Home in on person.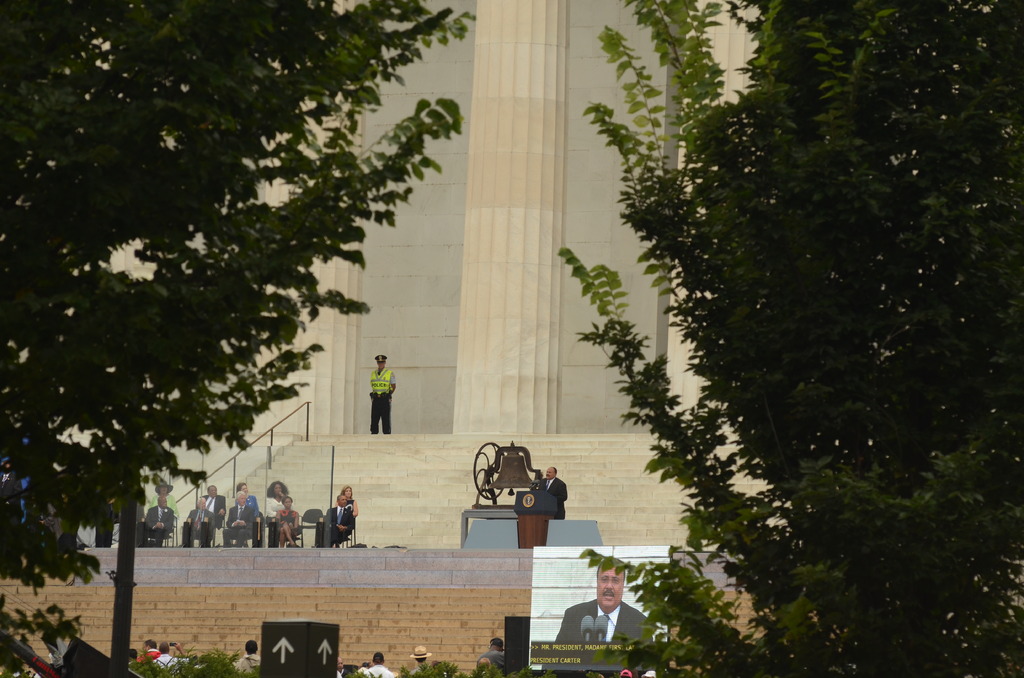
Homed in at {"left": 323, "top": 483, "right": 355, "bottom": 548}.
